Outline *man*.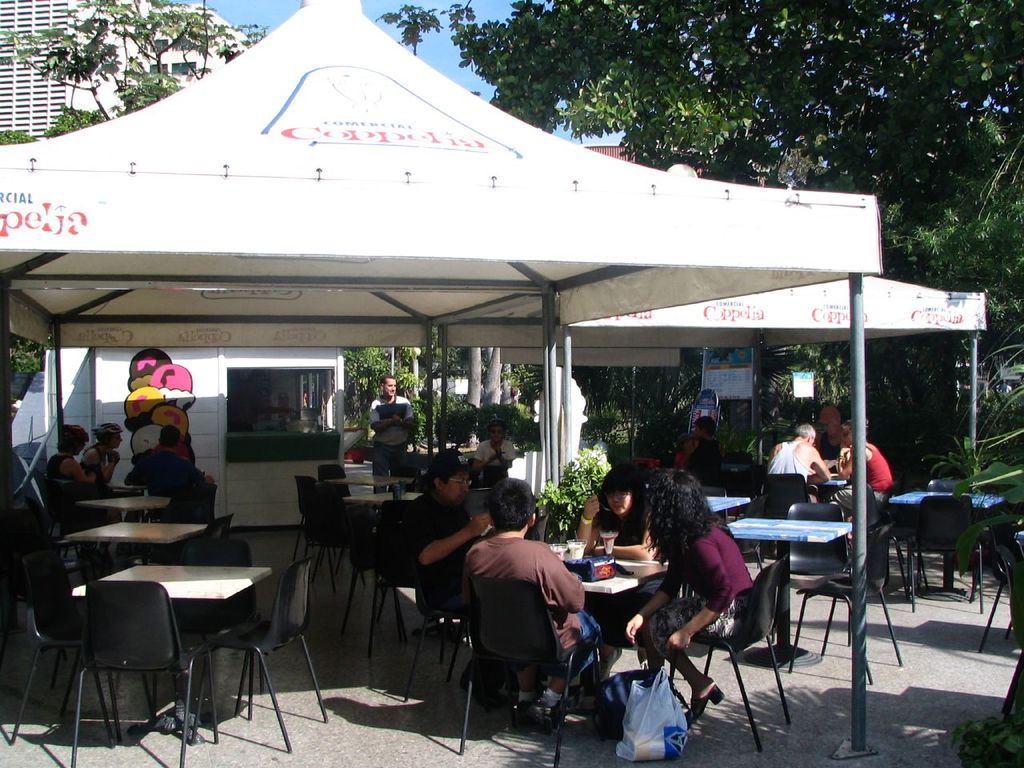
Outline: 369 375 414 493.
